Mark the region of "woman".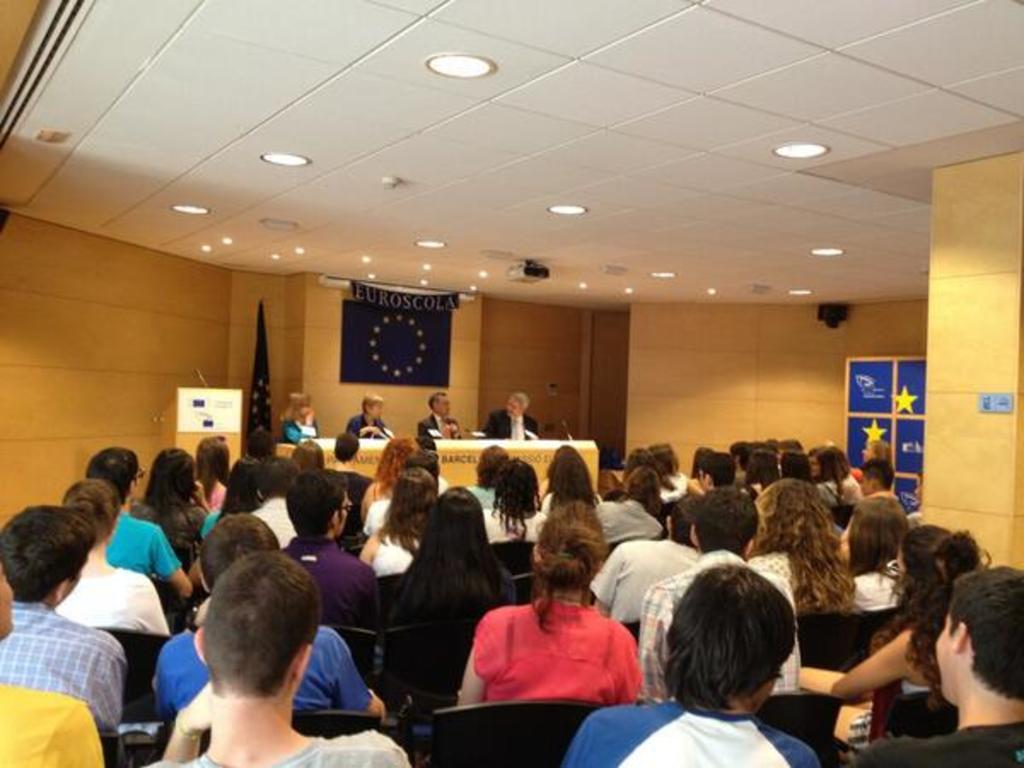
Region: region(381, 478, 519, 654).
